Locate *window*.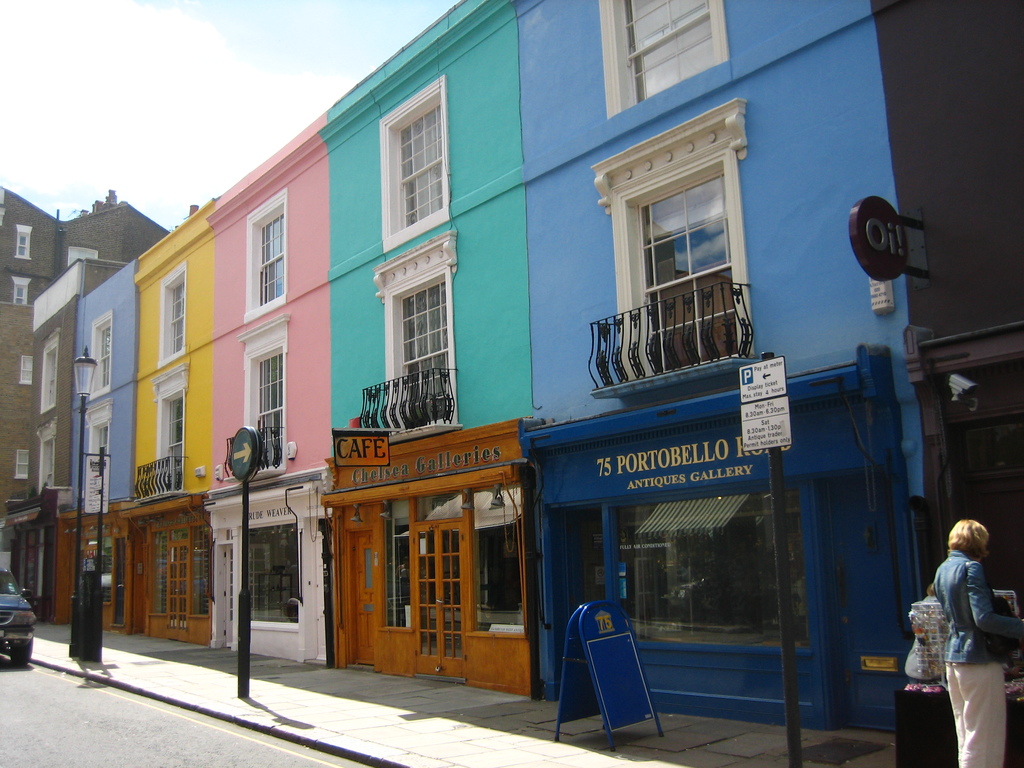
Bounding box: rect(239, 310, 286, 467).
